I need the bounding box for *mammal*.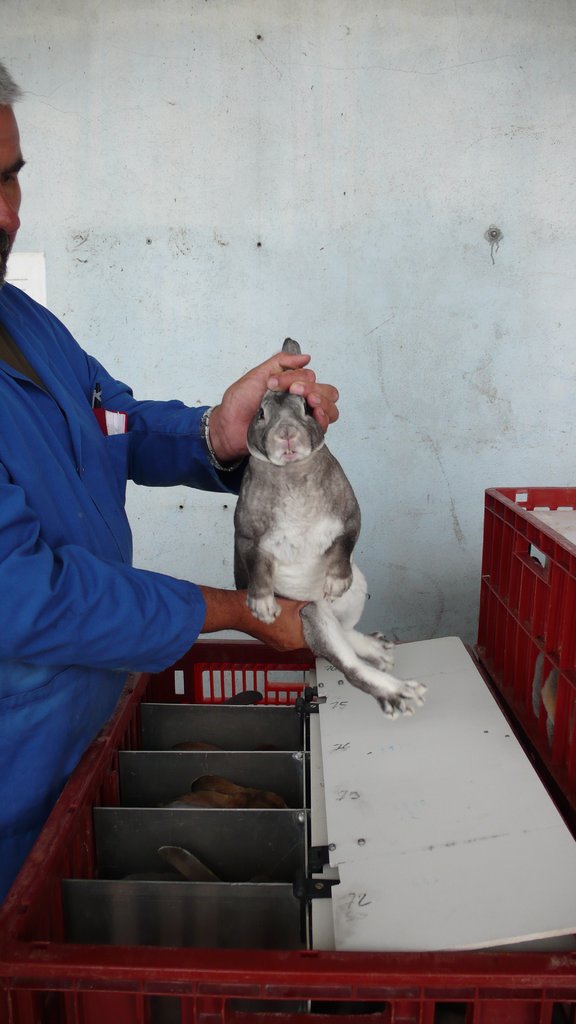
Here it is: (x1=0, y1=53, x2=344, y2=908).
